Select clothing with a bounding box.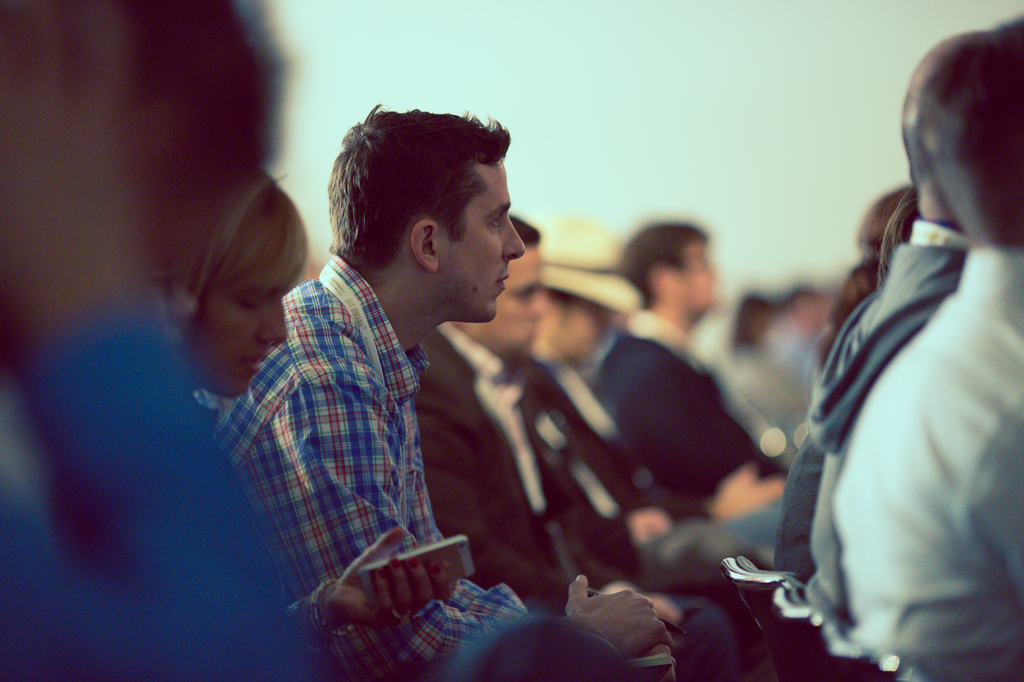
bbox=(803, 218, 986, 633).
